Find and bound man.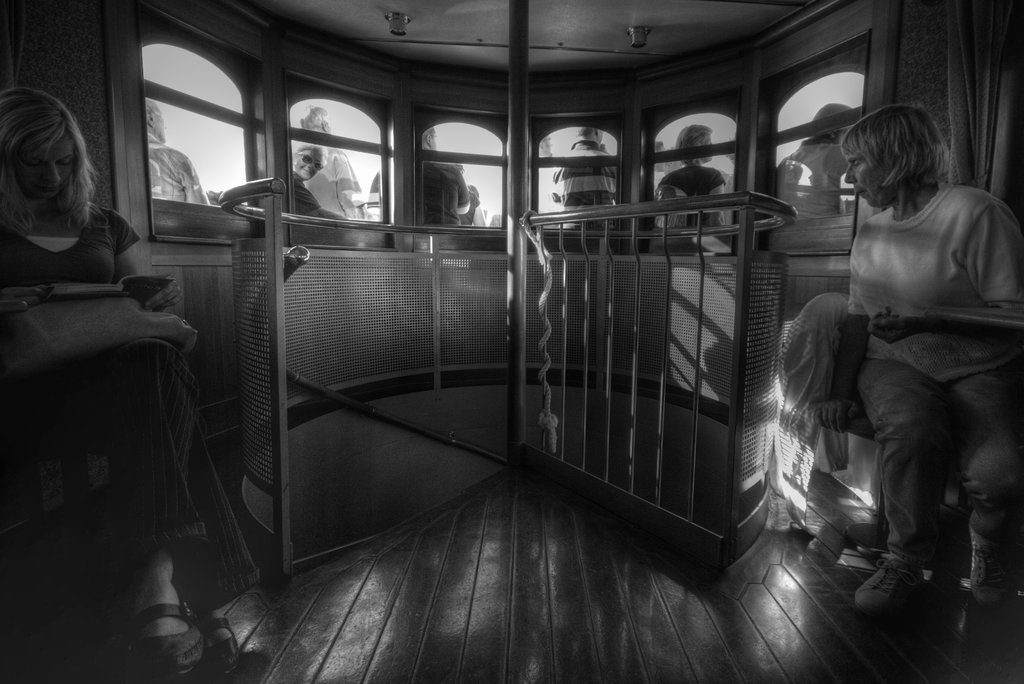
Bound: {"left": 410, "top": 117, "right": 476, "bottom": 231}.
